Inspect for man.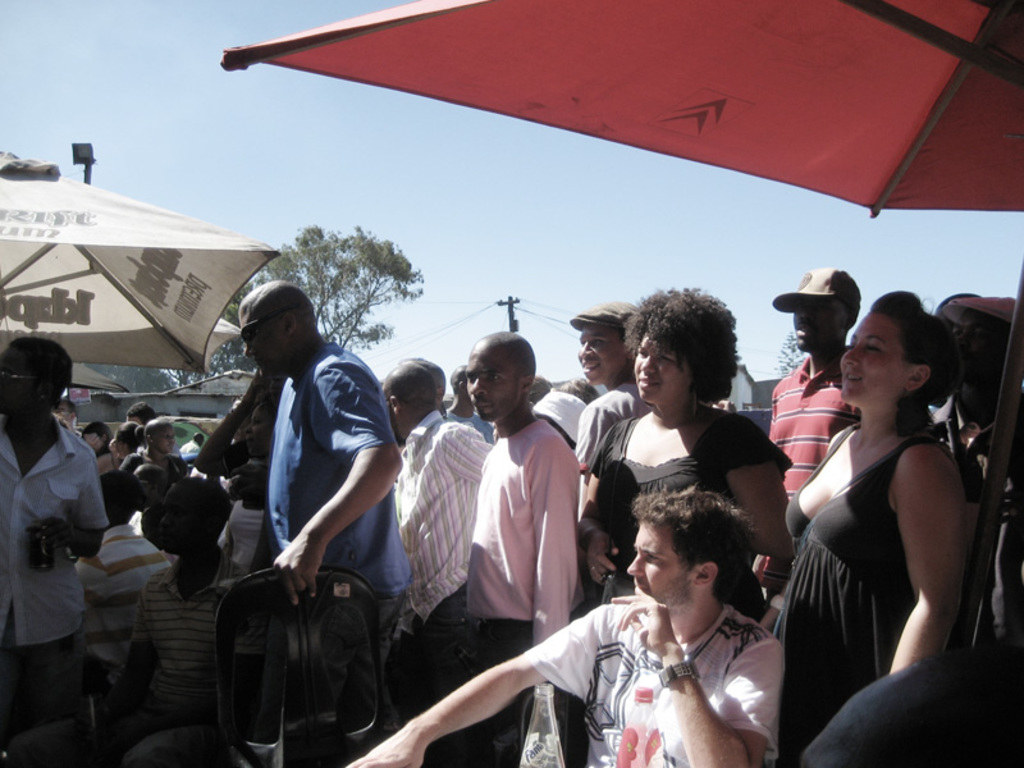
Inspection: 385/358/494/767.
